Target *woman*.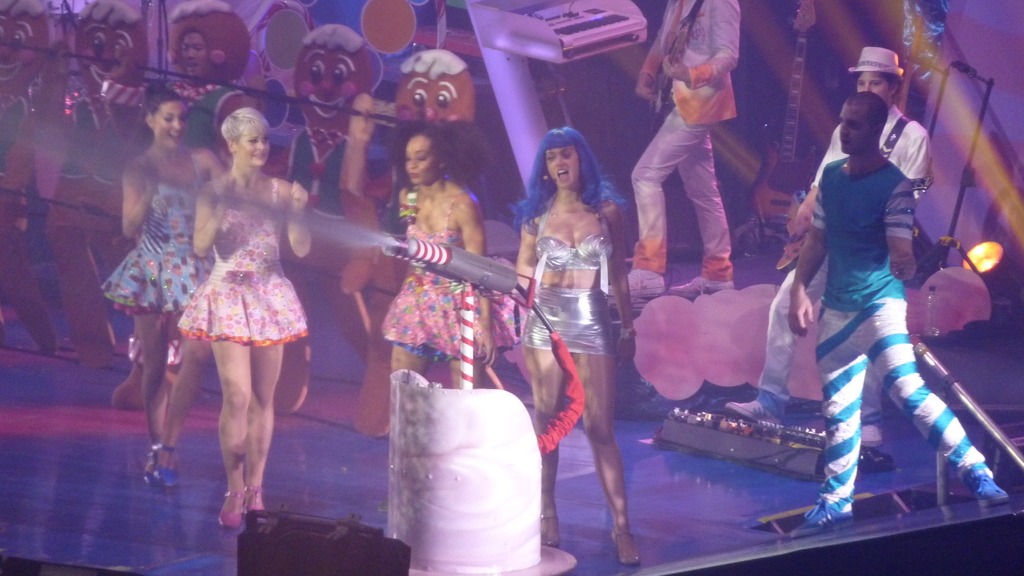
Target region: x1=504 y1=100 x2=644 y2=536.
